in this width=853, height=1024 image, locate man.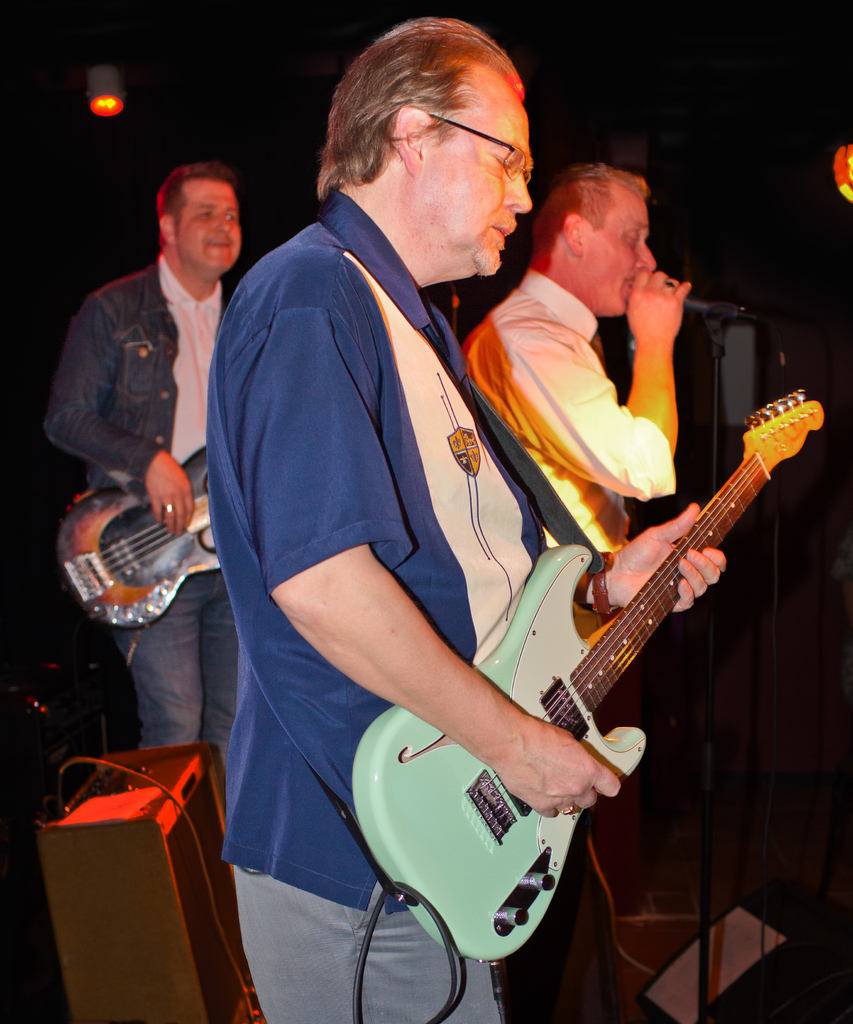
Bounding box: 457, 153, 688, 547.
